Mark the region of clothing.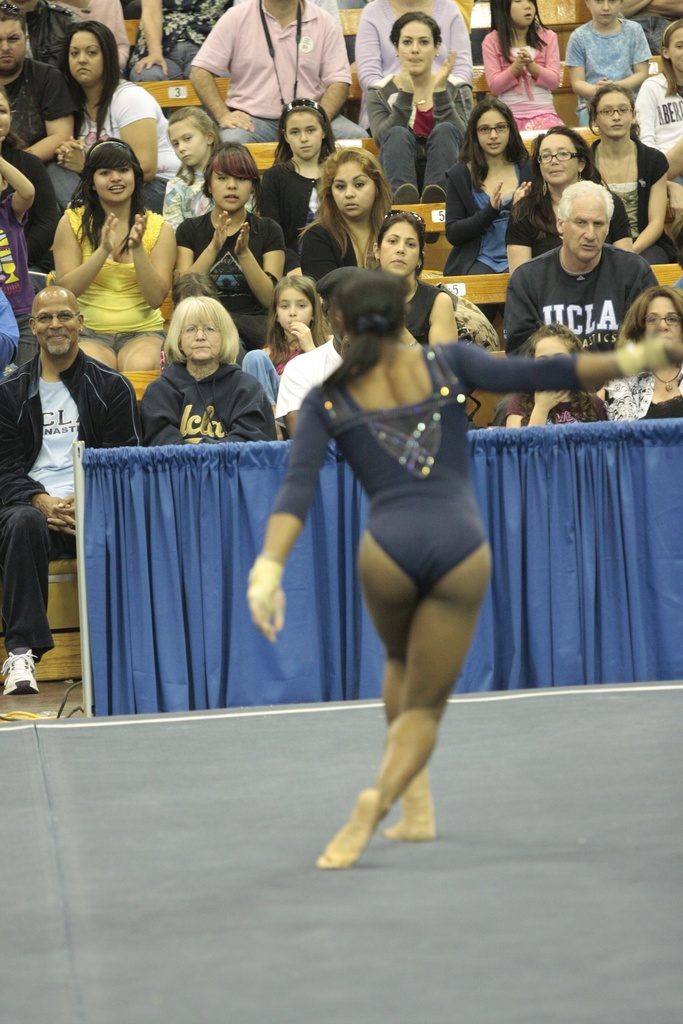
Region: x1=512, y1=178, x2=552, y2=262.
